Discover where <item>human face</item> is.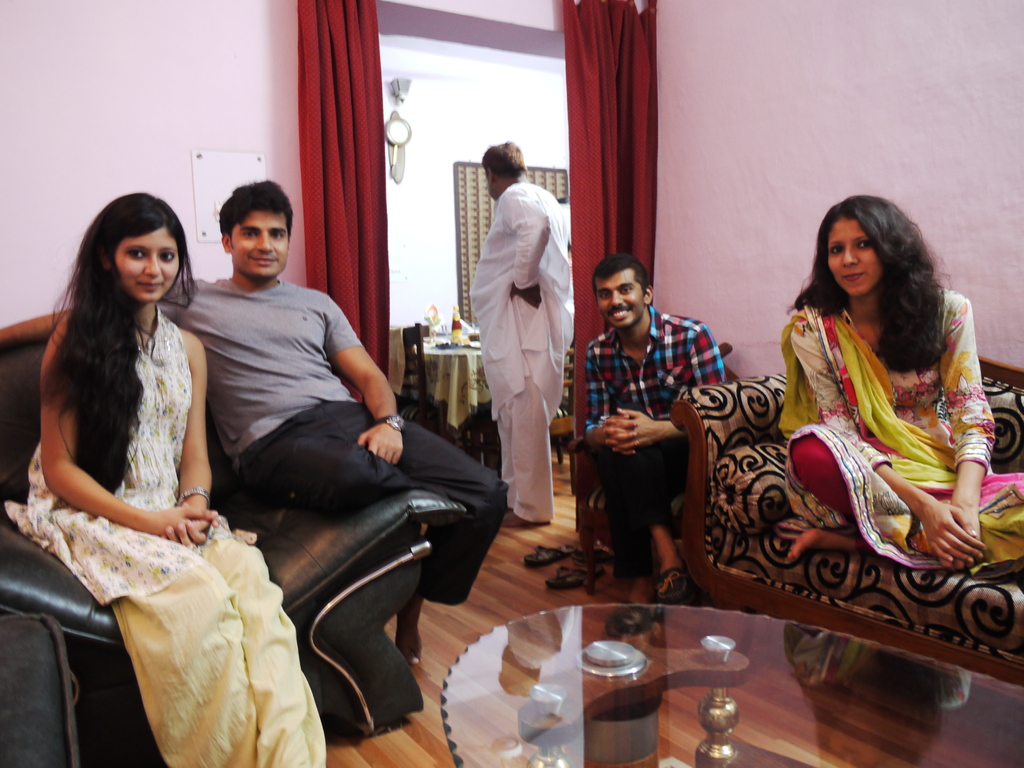
Discovered at locate(828, 219, 879, 295).
